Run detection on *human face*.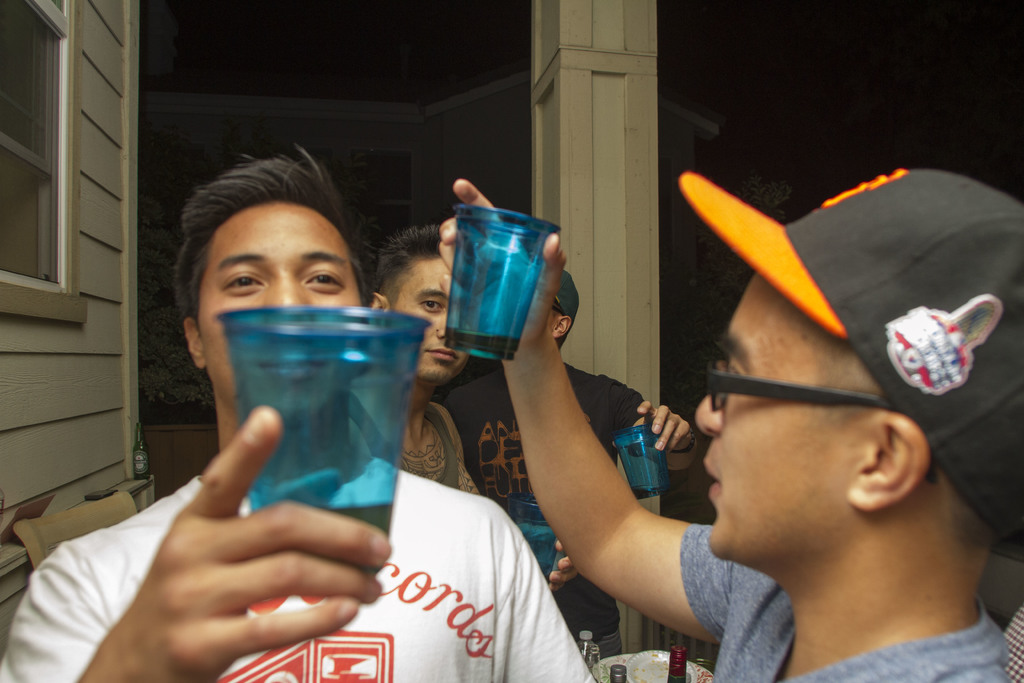
Result: locate(692, 270, 860, 568).
